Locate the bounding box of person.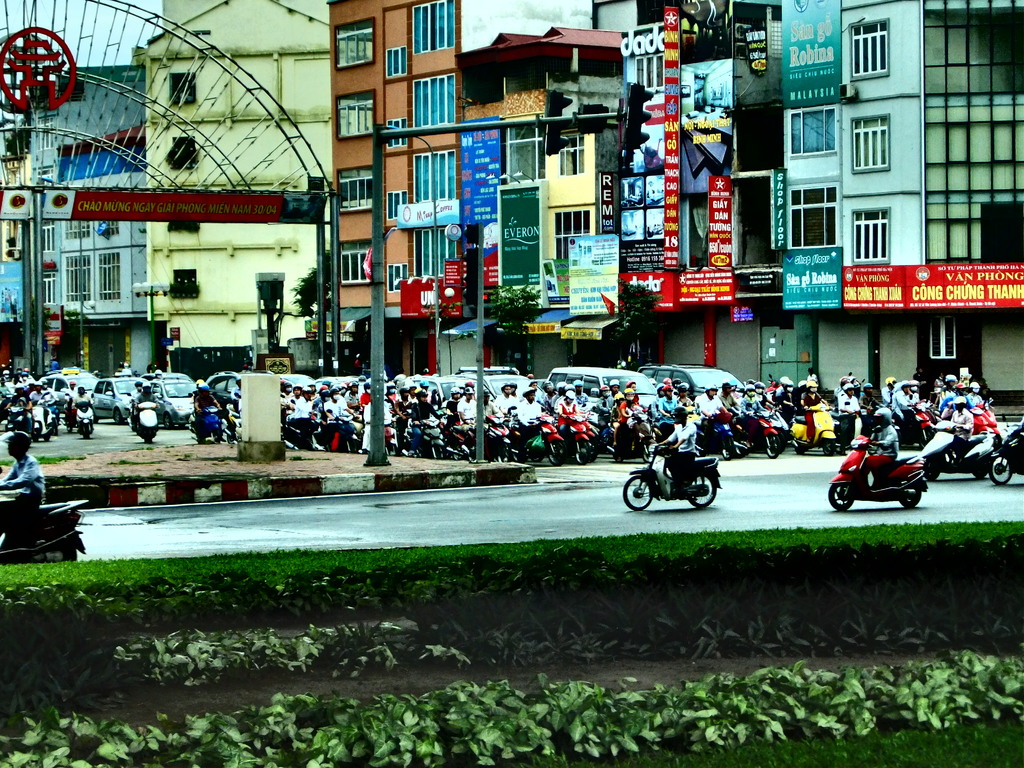
Bounding box: region(0, 428, 42, 504).
